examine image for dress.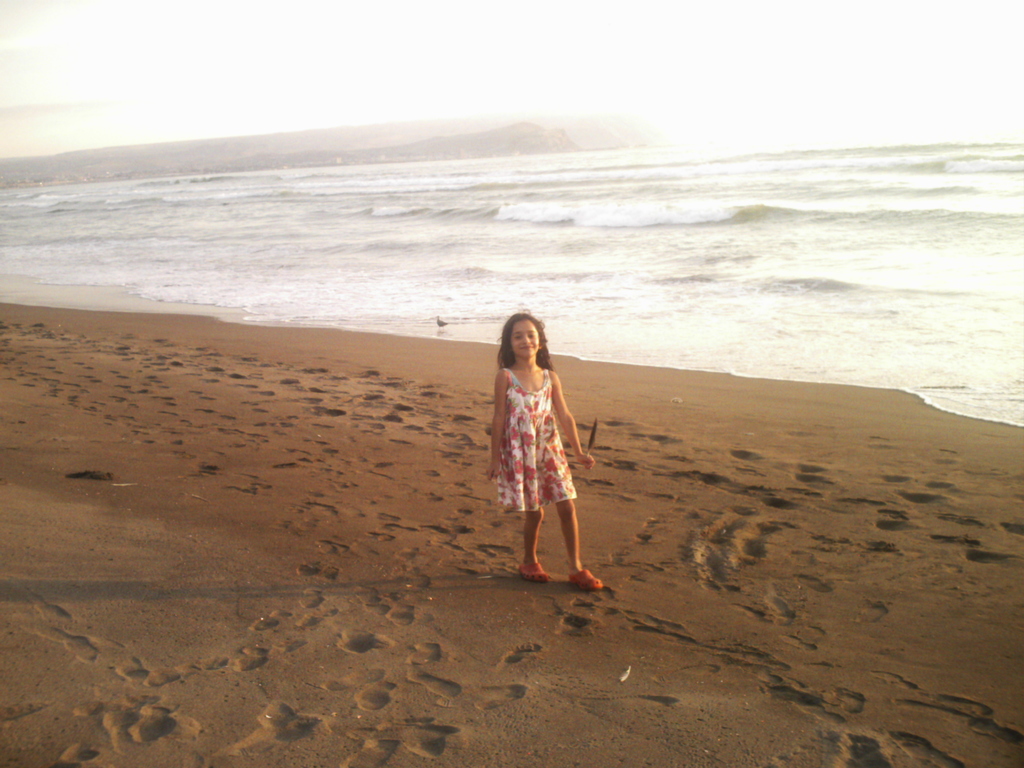
Examination result: bbox=[495, 367, 575, 515].
